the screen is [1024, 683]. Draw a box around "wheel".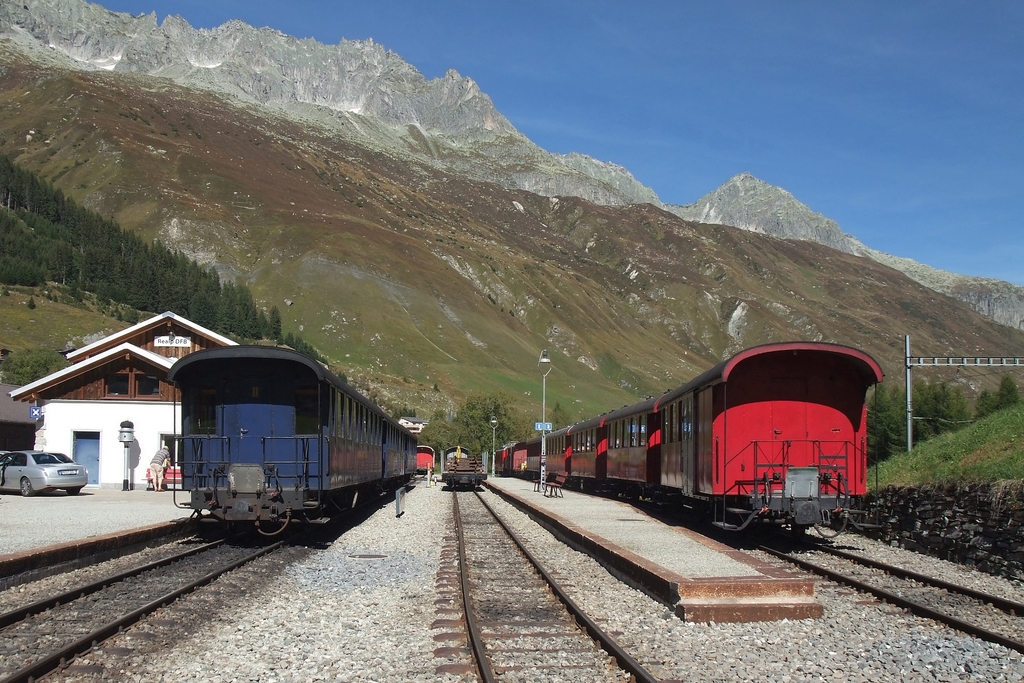
[788,522,806,539].
